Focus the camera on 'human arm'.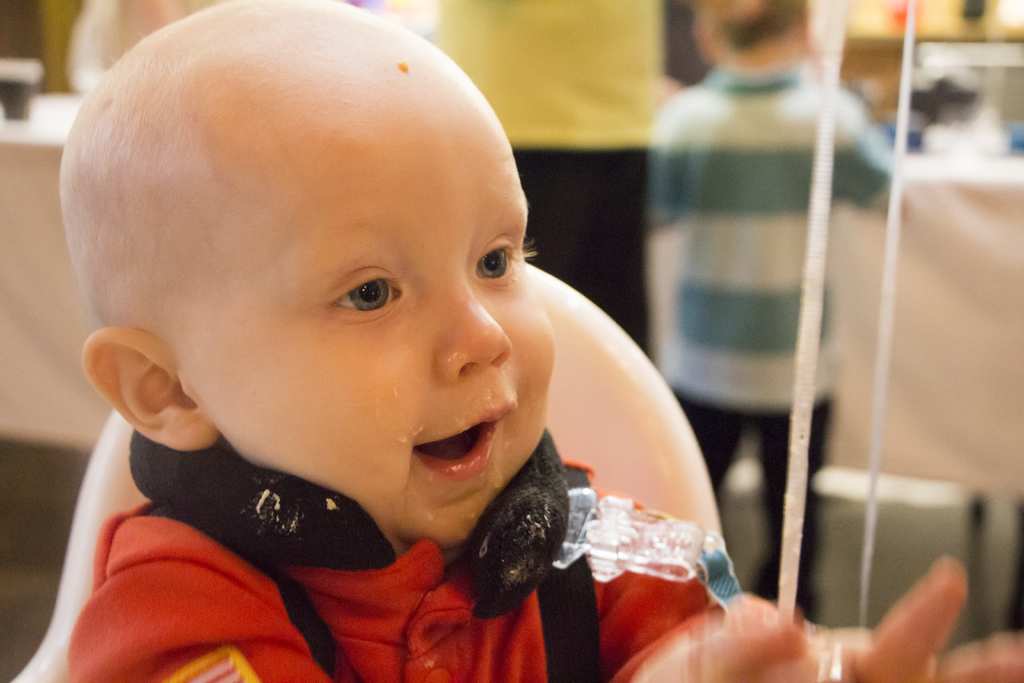
Focus region: select_region(596, 511, 1023, 682).
